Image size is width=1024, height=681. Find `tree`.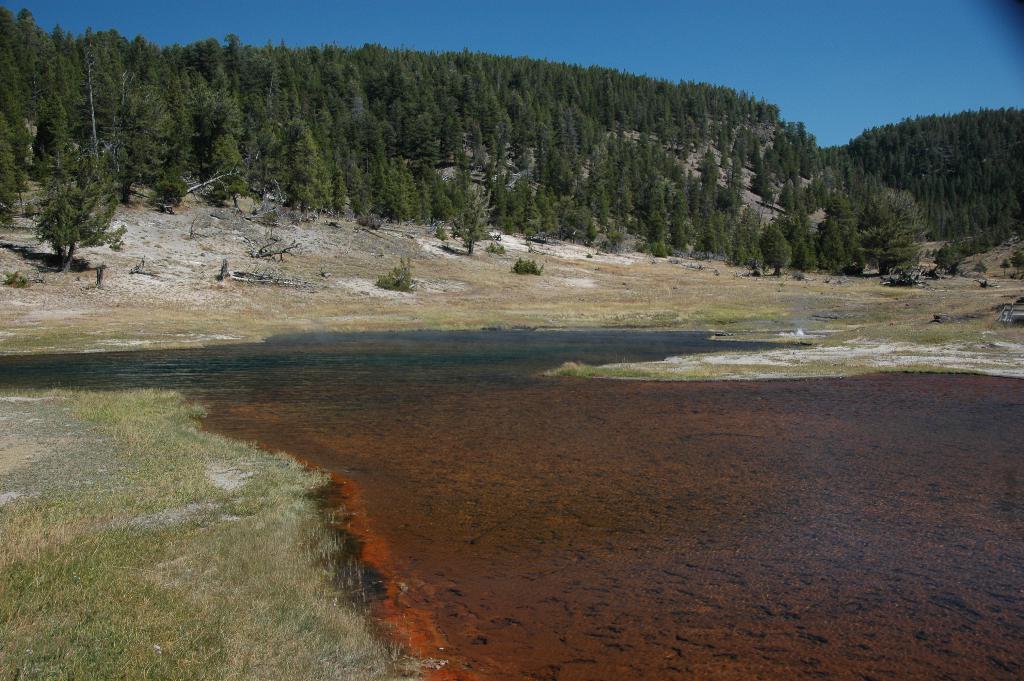
x1=381 y1=103 x2=413 y2=154.
